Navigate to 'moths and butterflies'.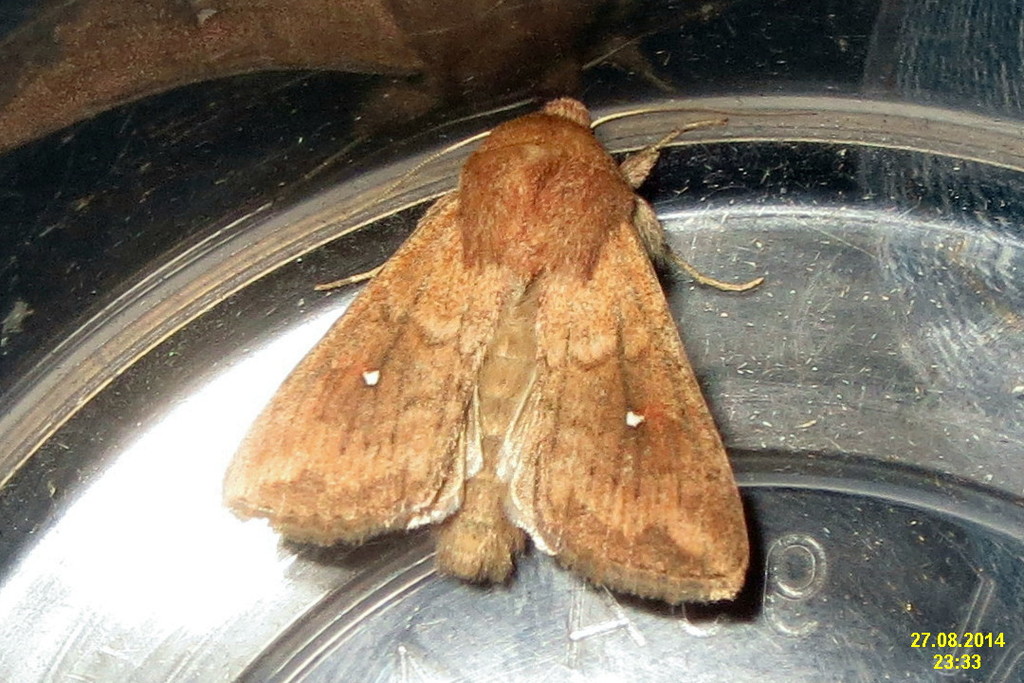
Navigation target: detection(216, 99, 744, 615).
